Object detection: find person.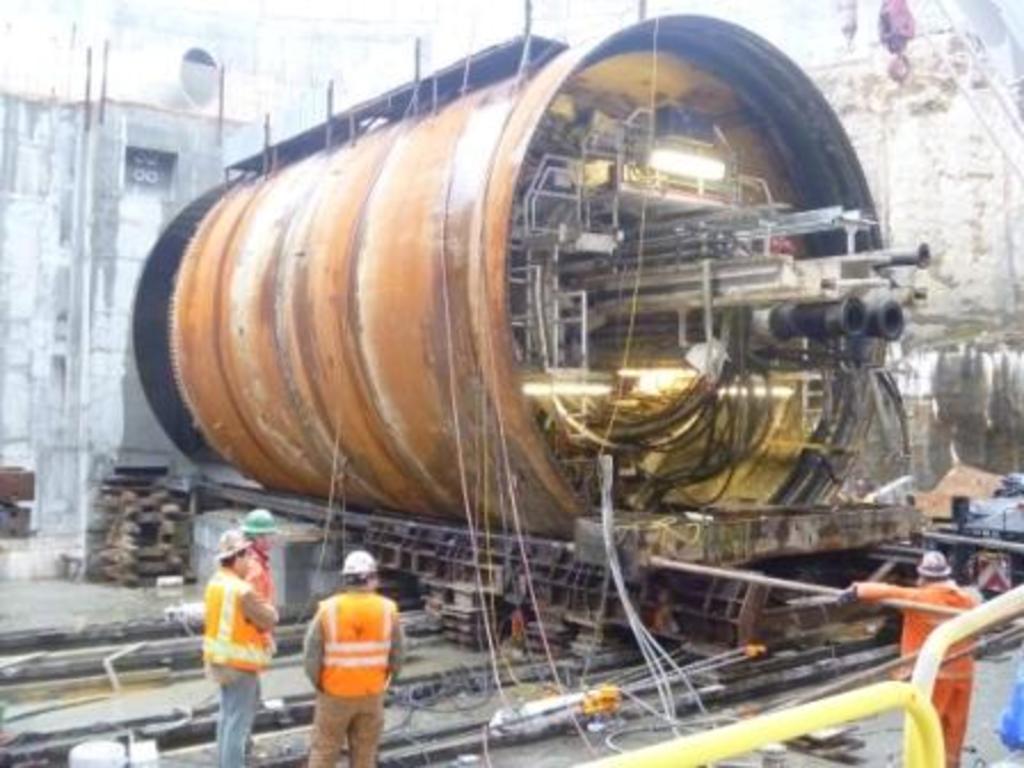
<region>839, 555, 990, 766</region>.
